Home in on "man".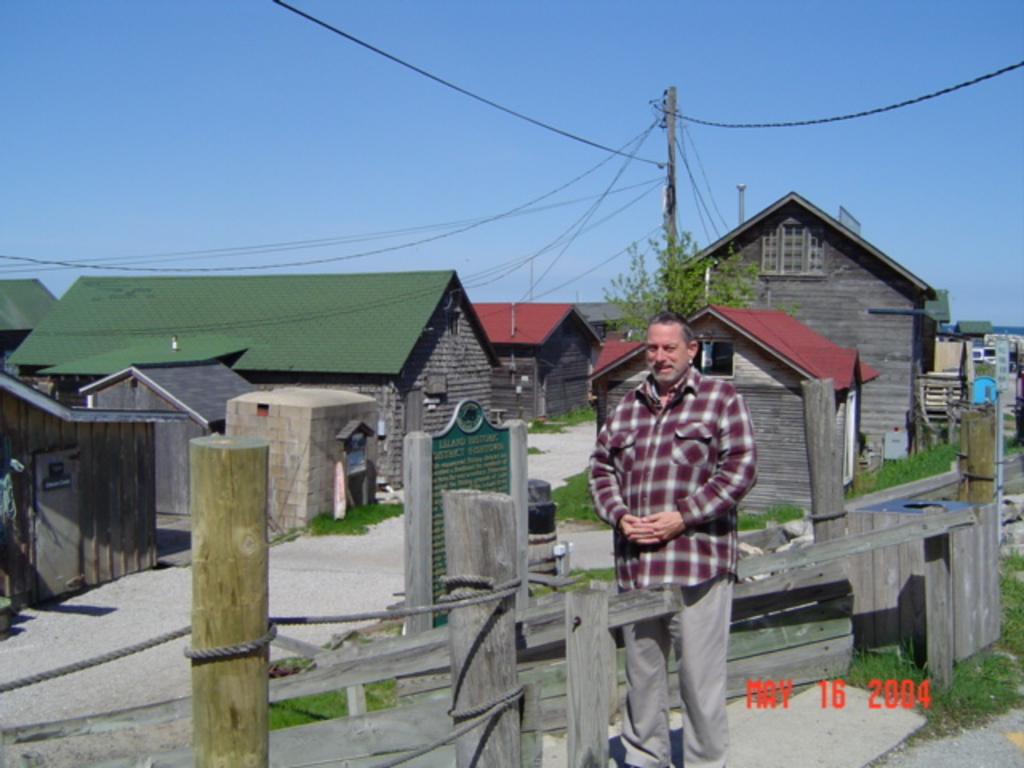
Homed in at BBox(590, 299, 771, 728).
